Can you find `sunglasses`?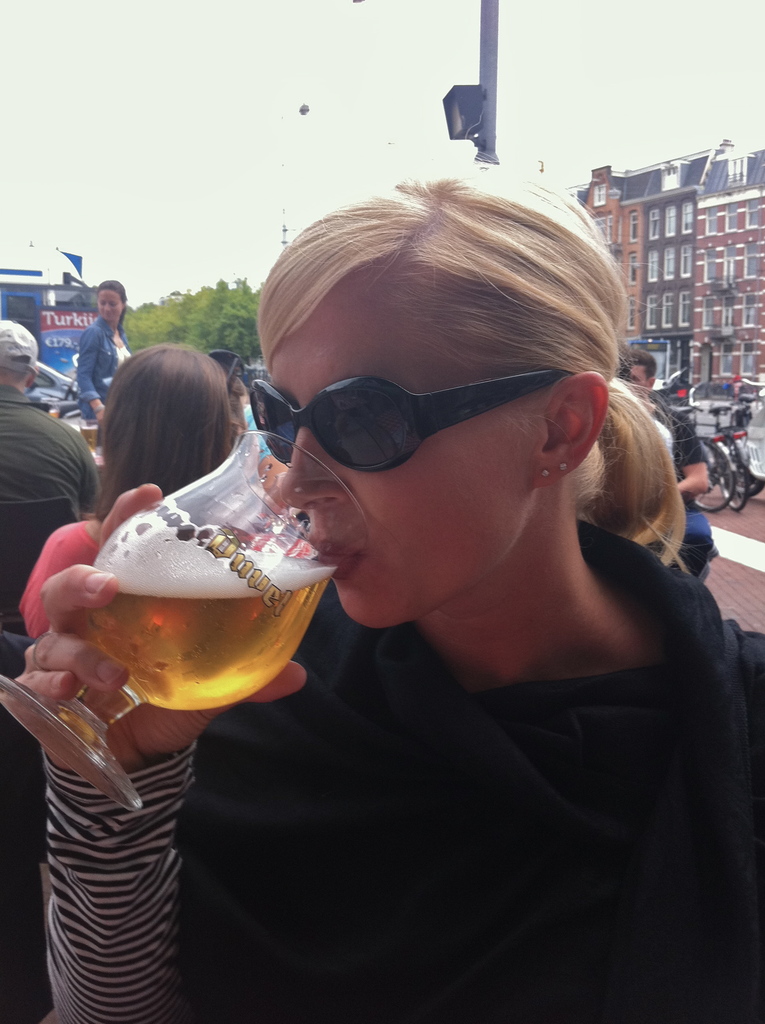
Yes, bounding box: <region>248, 372, 570, 472</region>.
